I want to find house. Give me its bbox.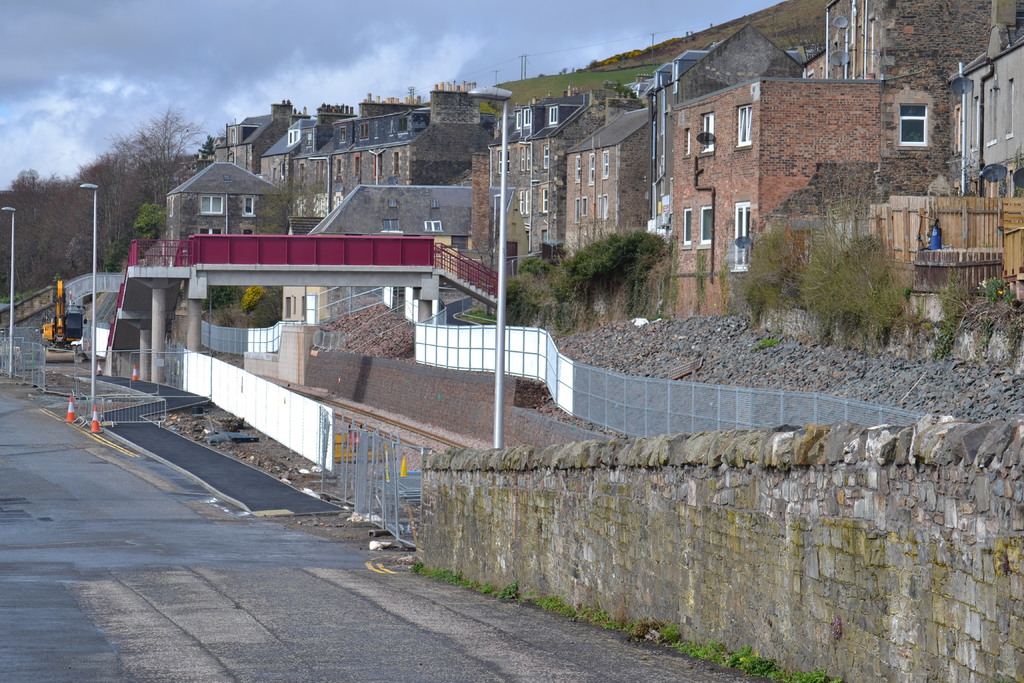
left=465, top=94, right=586, bottom=262.
